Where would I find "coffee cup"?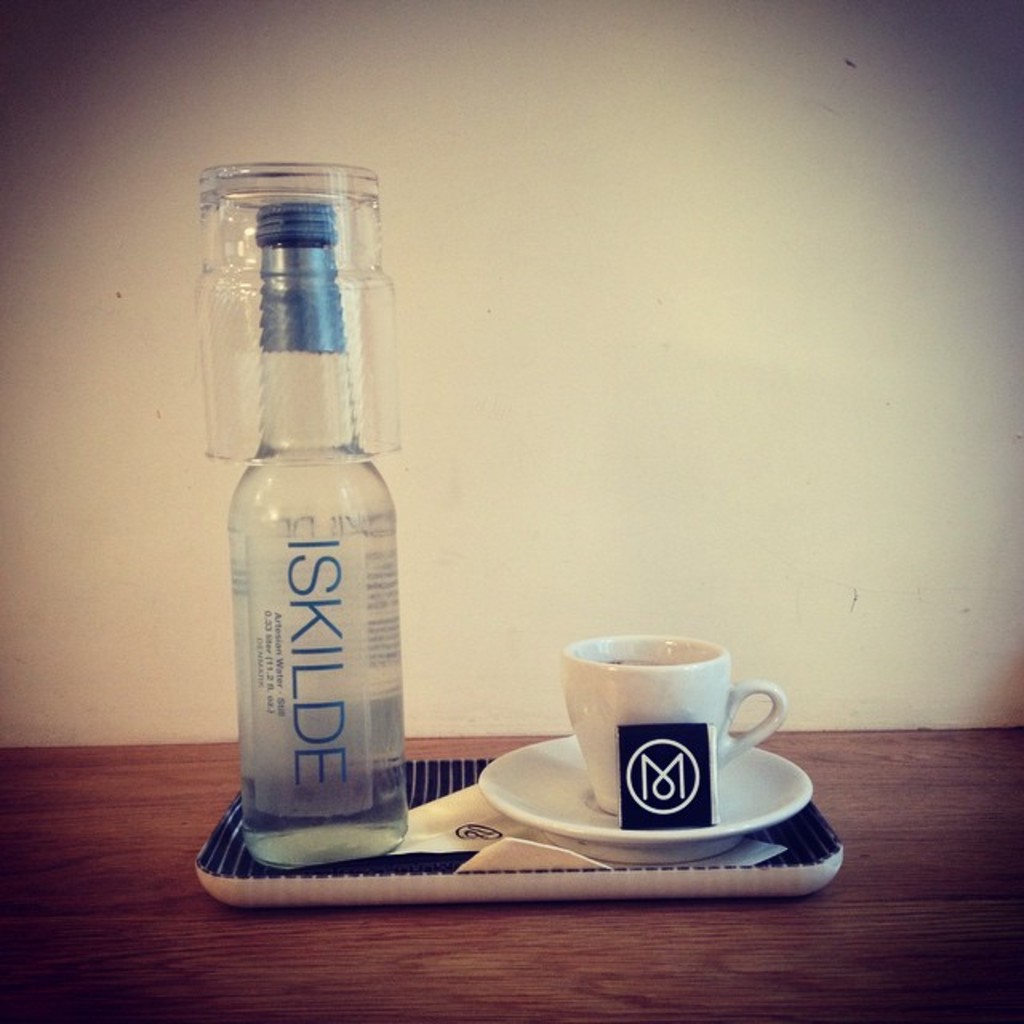
At l=562, t=630, r=790, b=810.
